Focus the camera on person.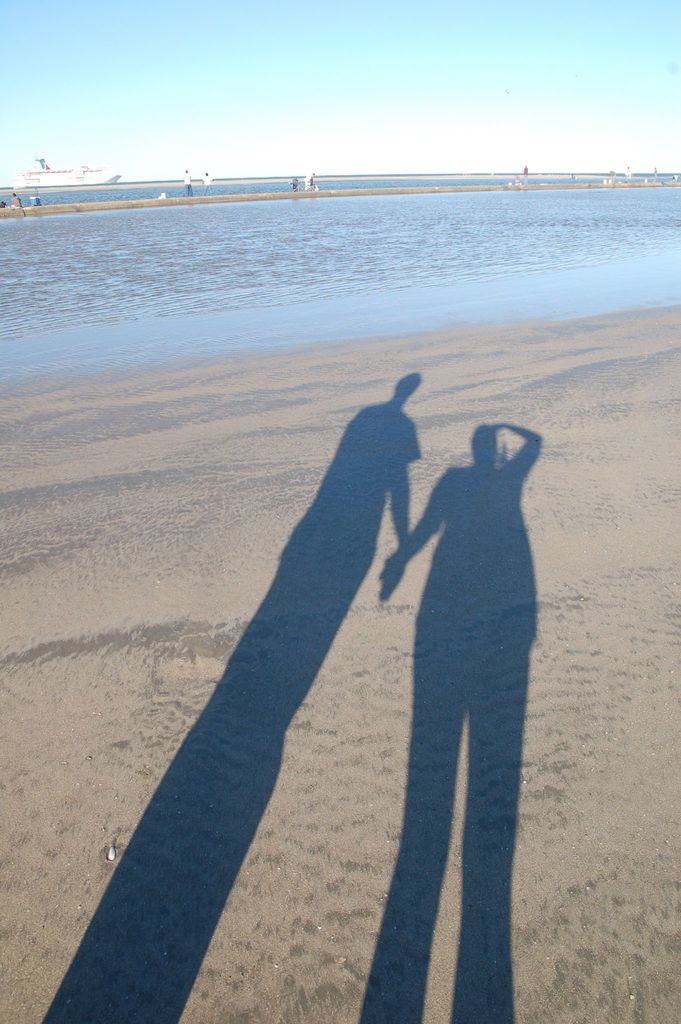
Focus region: 290/181/296/192.
